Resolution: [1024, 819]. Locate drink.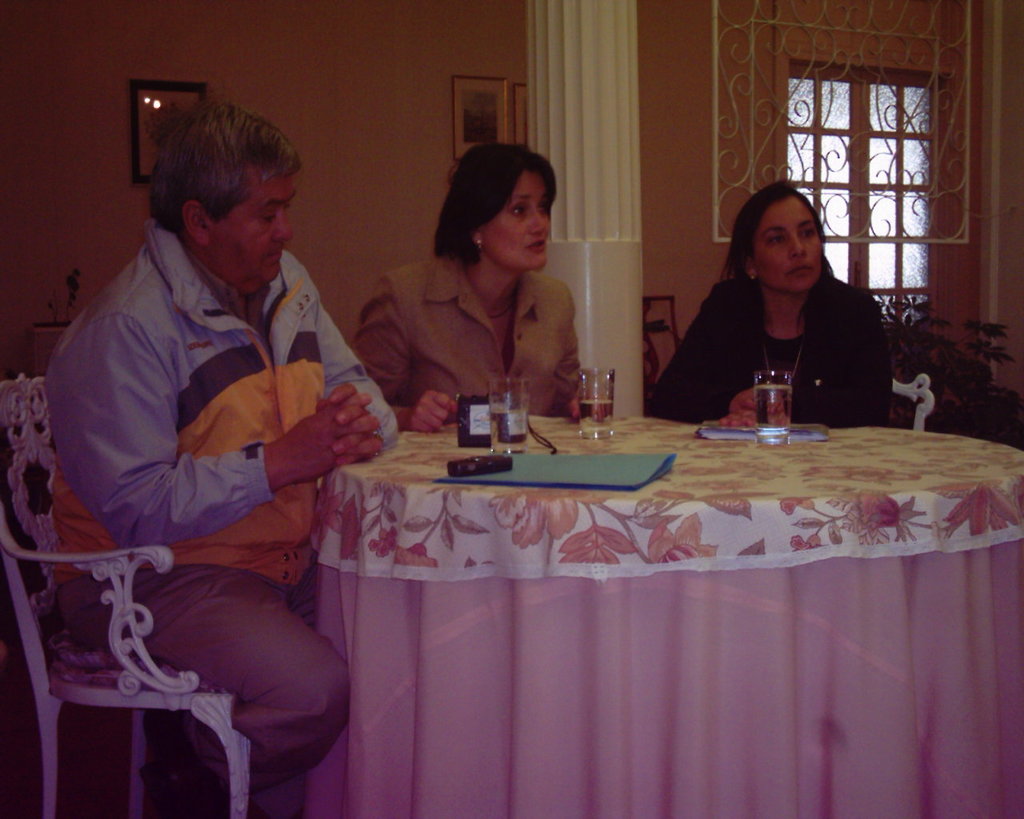
[x1=490, y1=412, x2=530, y2=442].
